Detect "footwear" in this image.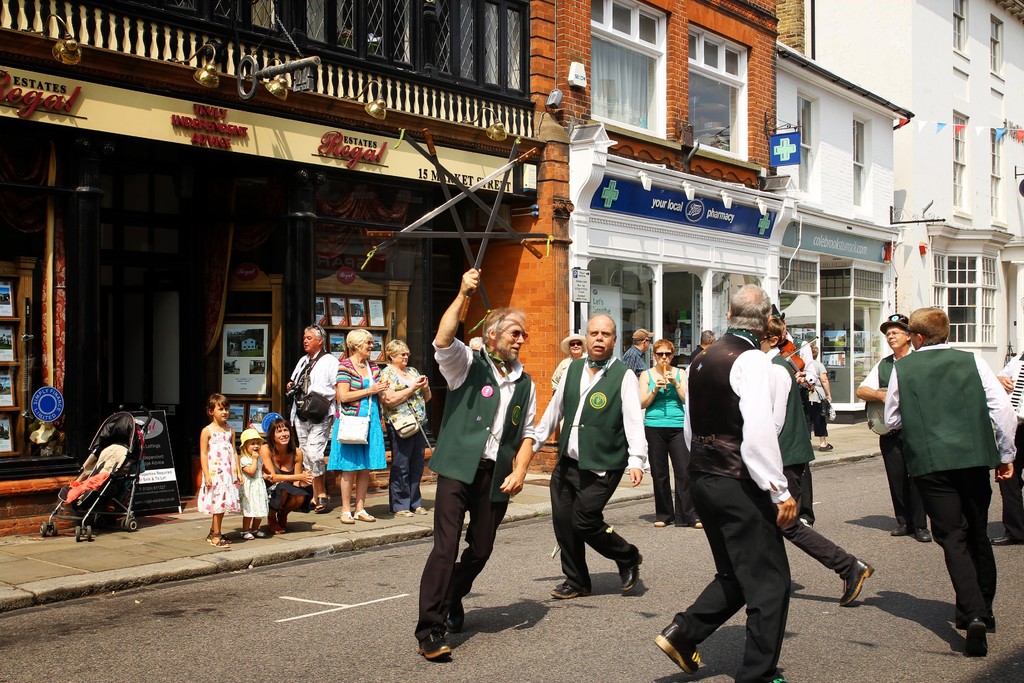
Detection: pyautogui.locateOnScreen(414, 630, 452, 661).
